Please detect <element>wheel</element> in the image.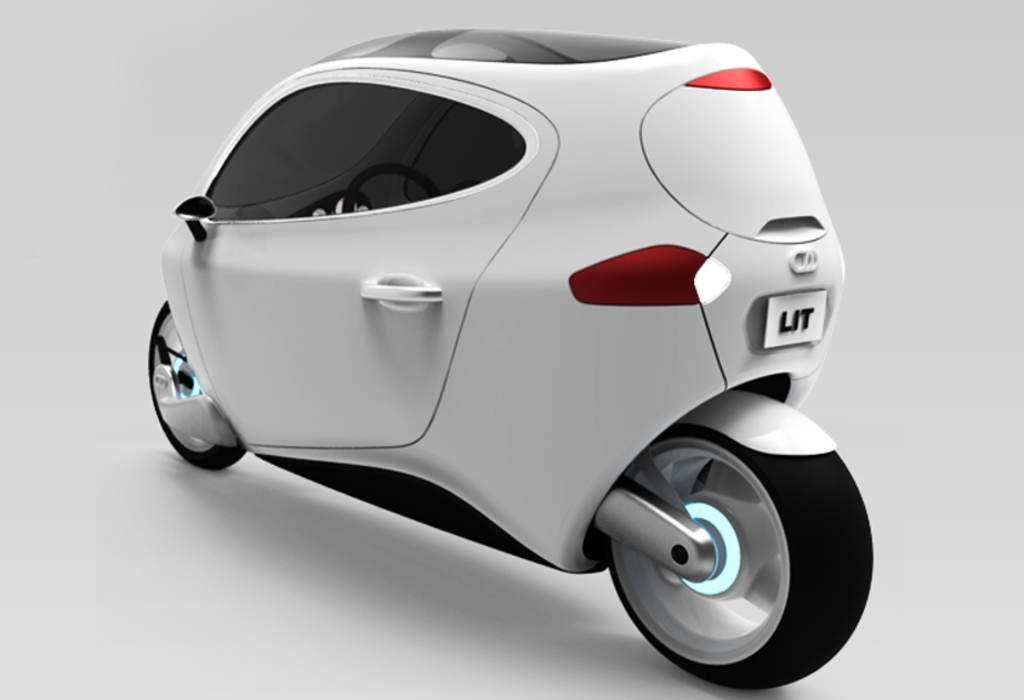
select_region(341, 159, 444, 216).
